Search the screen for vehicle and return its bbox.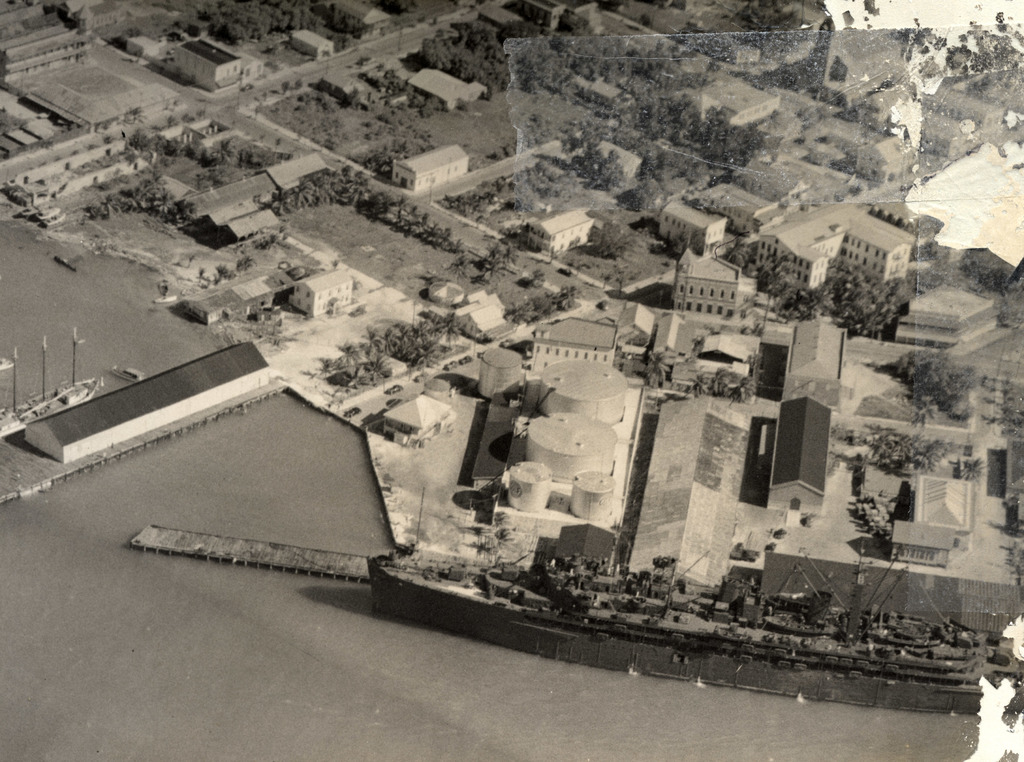
Found: bbox(115, 364, 145, 383).
